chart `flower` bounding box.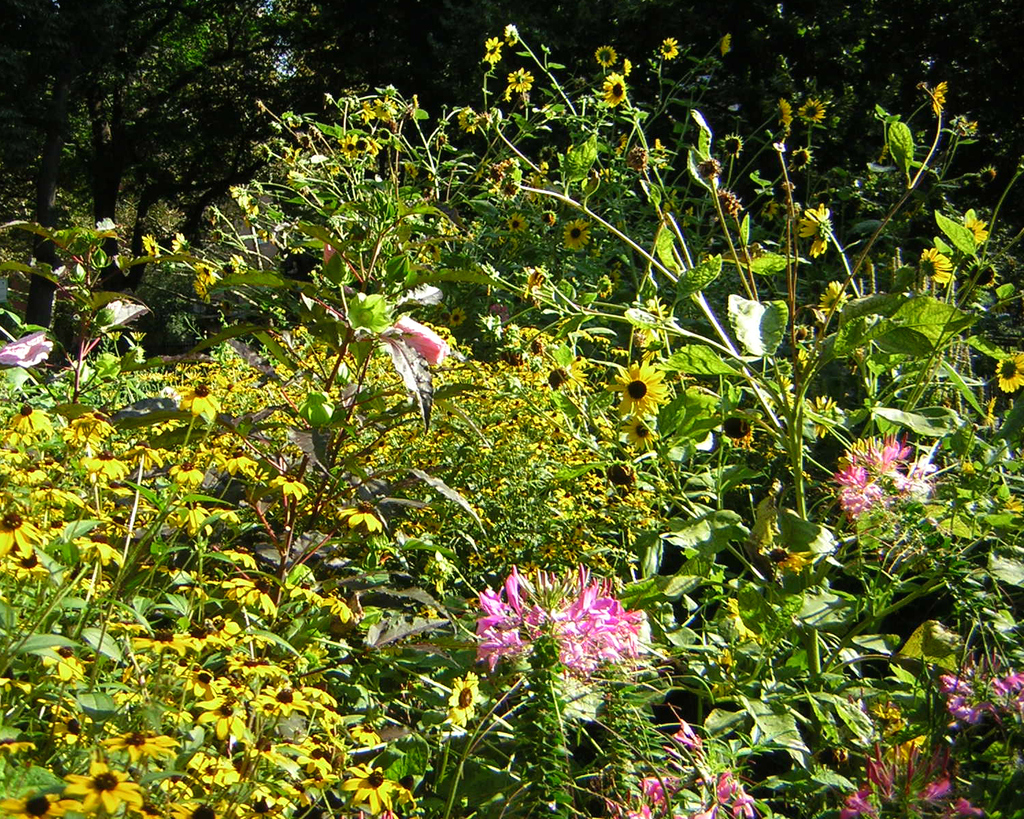
Charted: bbox=(963, 210, 994, 251).
